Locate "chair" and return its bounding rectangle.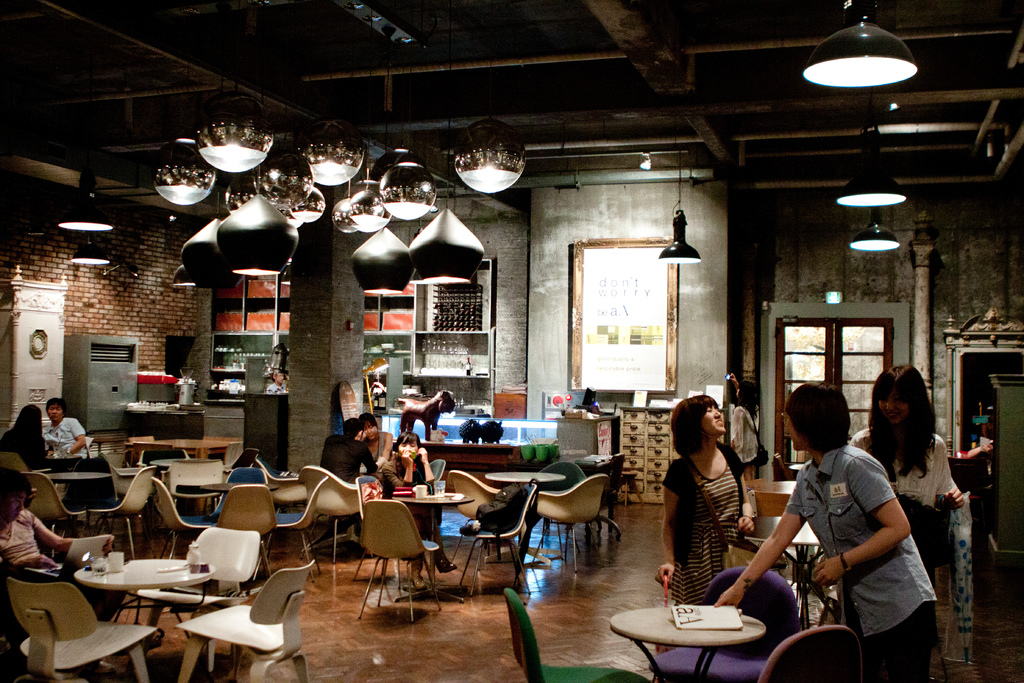
428,456,449,489.
